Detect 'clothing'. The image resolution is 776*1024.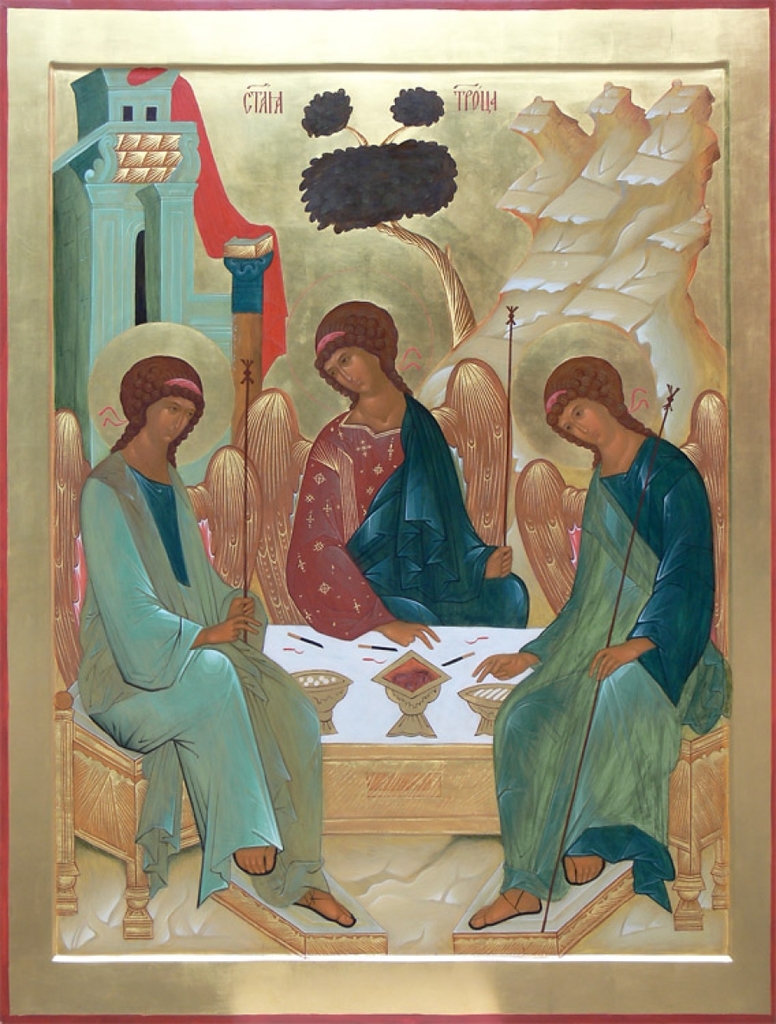
select_region(483, 379, 723, 929).
